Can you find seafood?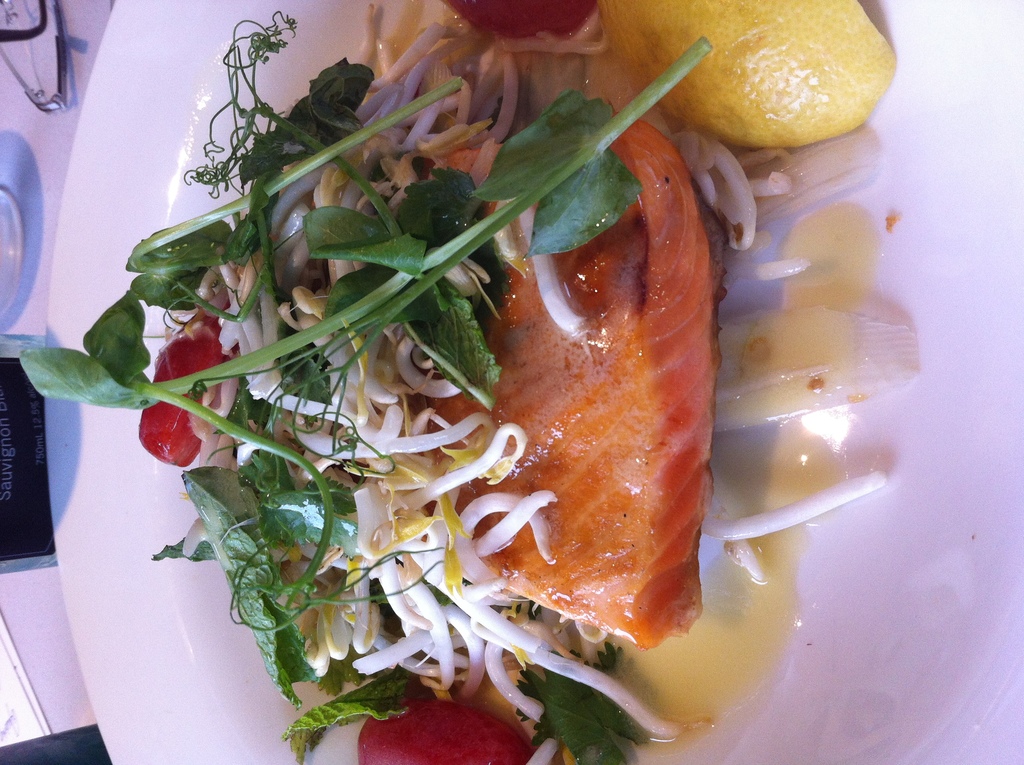
Yes, bounding box: [left=412, top=114, right=713, bottom=651].
